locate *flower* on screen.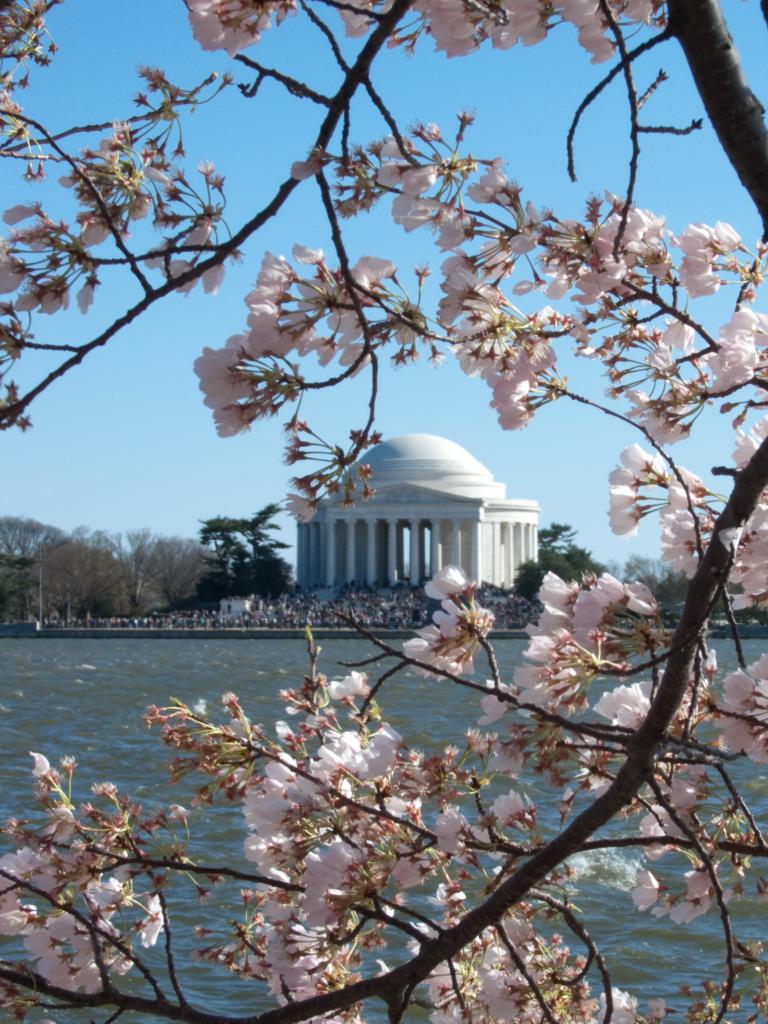
On screen at crop(426, 579, 516, 667).
